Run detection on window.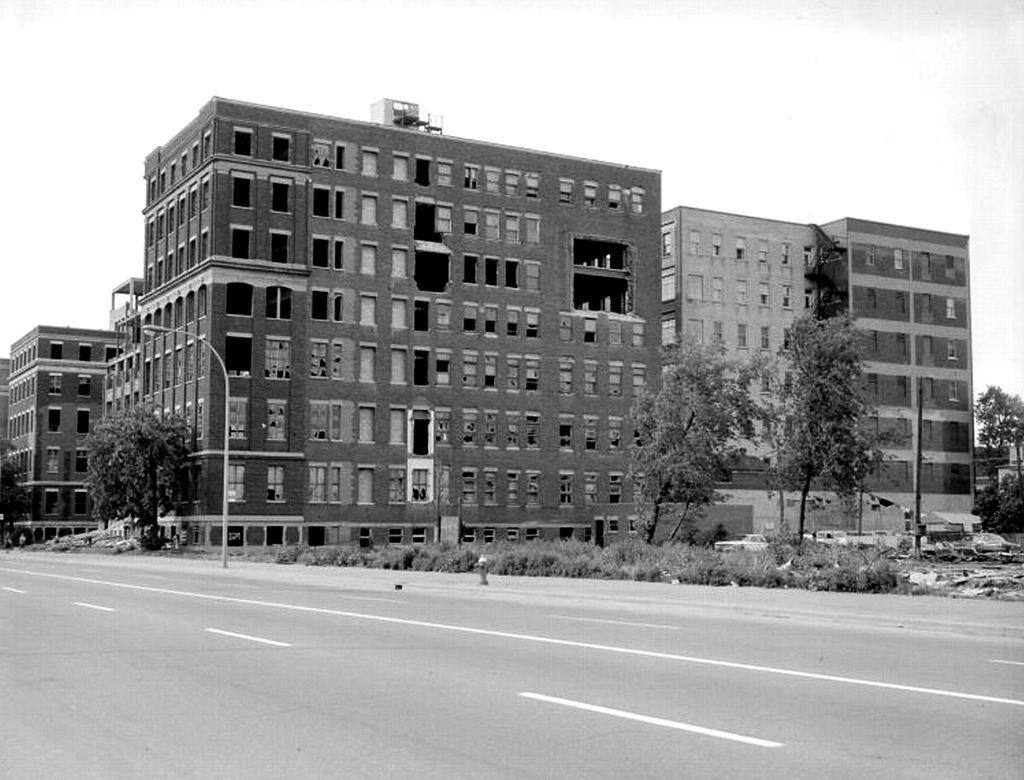
Result: l=390, t=298, r=409, b=330.
